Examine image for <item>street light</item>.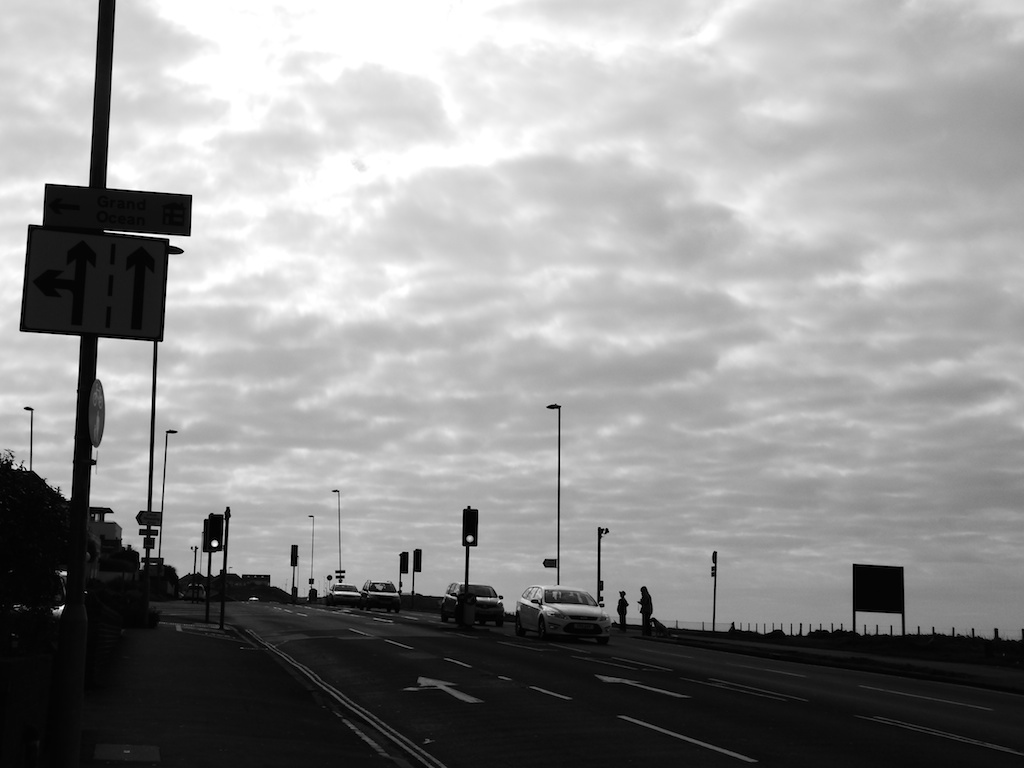
Examination result: <box>332,486,340,590</box>.
